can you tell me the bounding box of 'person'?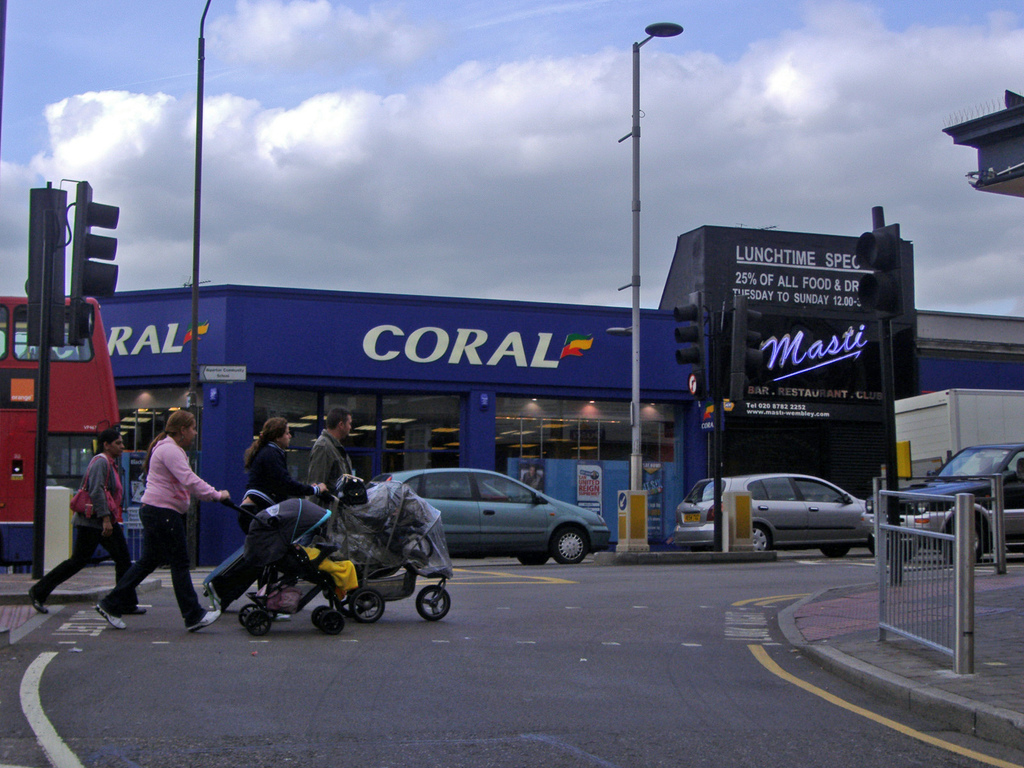
bbox=[98, 410, 242, 632].
